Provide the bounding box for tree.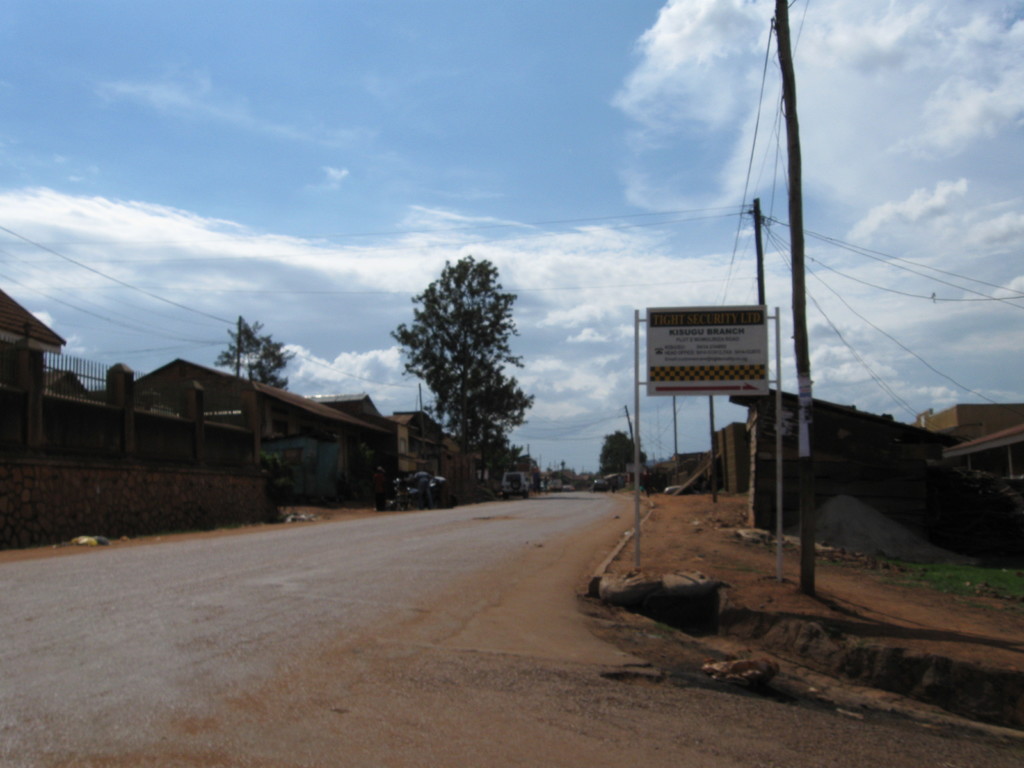
{"left": 248, "top": 319, "right": 299, "bottom": 389}.
